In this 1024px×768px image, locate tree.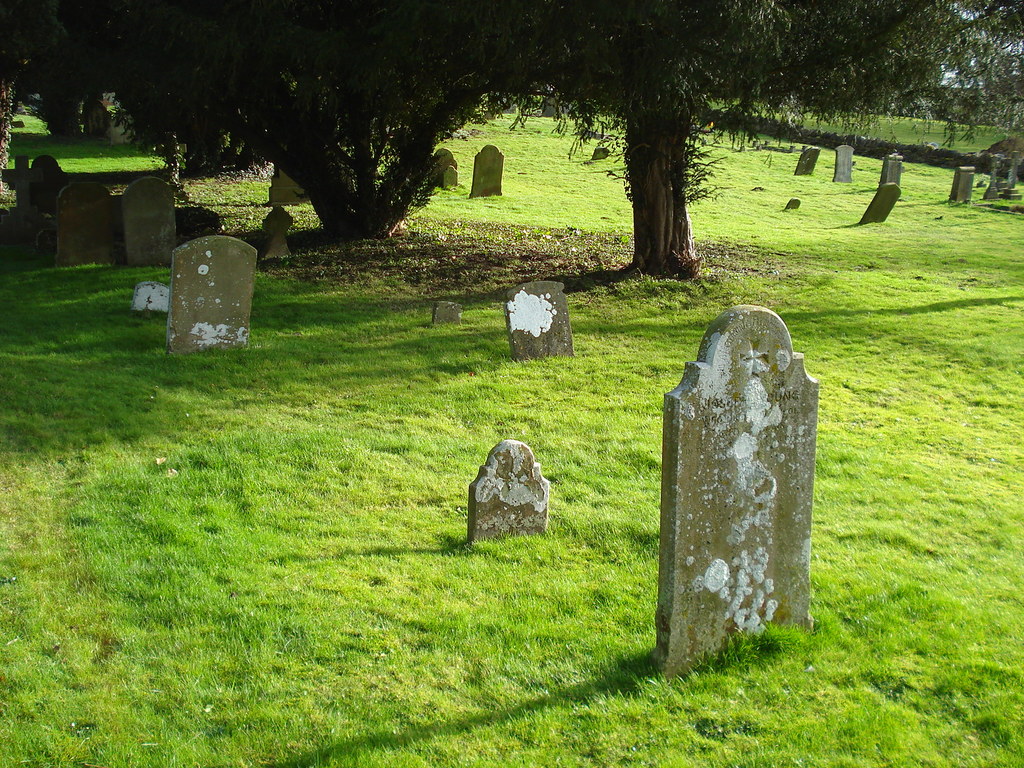
Bounding box: bbox(943, 0, 1016, 157).
